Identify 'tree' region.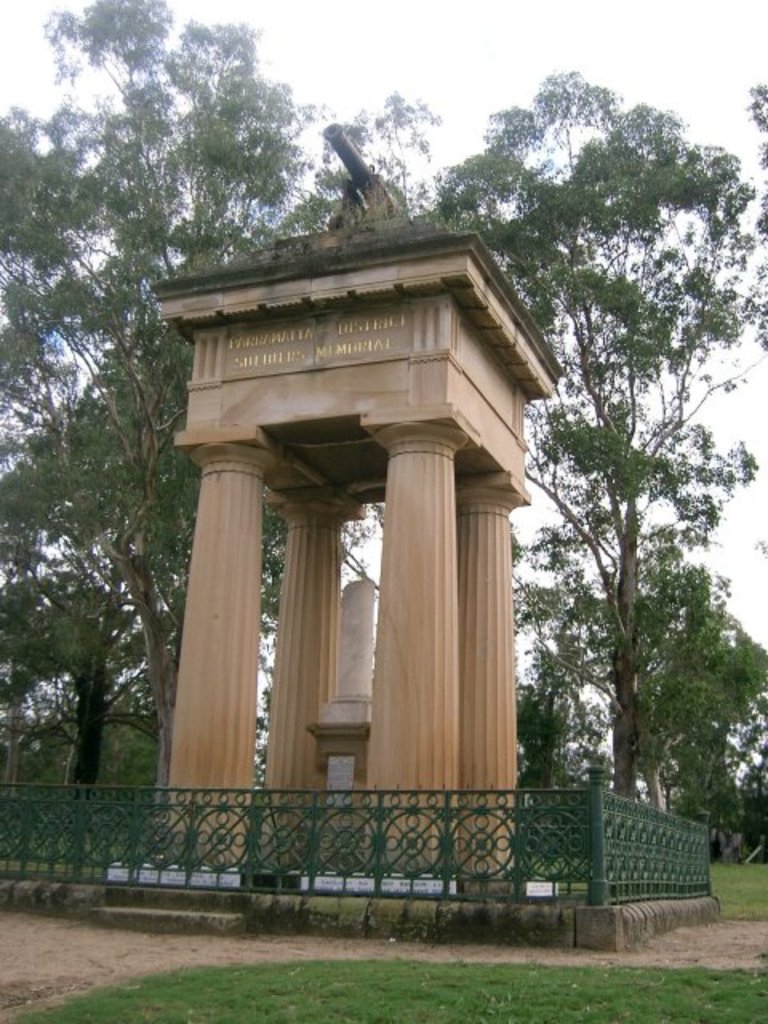
Region: BBox(8, 394, 184, 861).
